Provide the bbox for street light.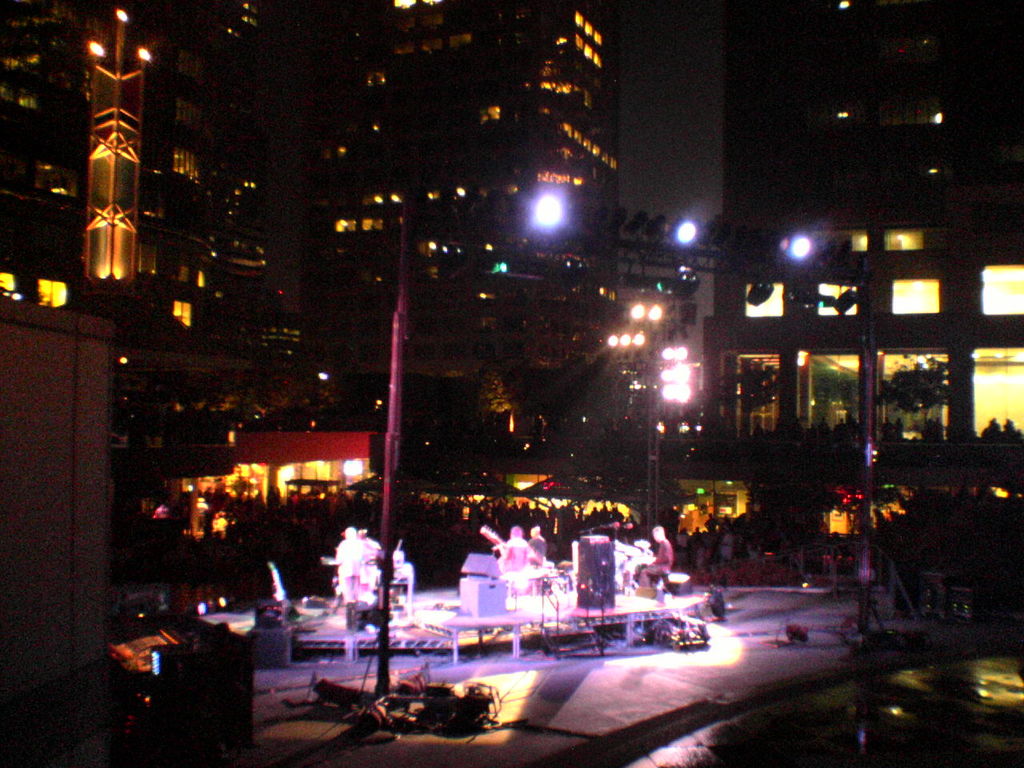
rect(364, 182, 562, 690).
